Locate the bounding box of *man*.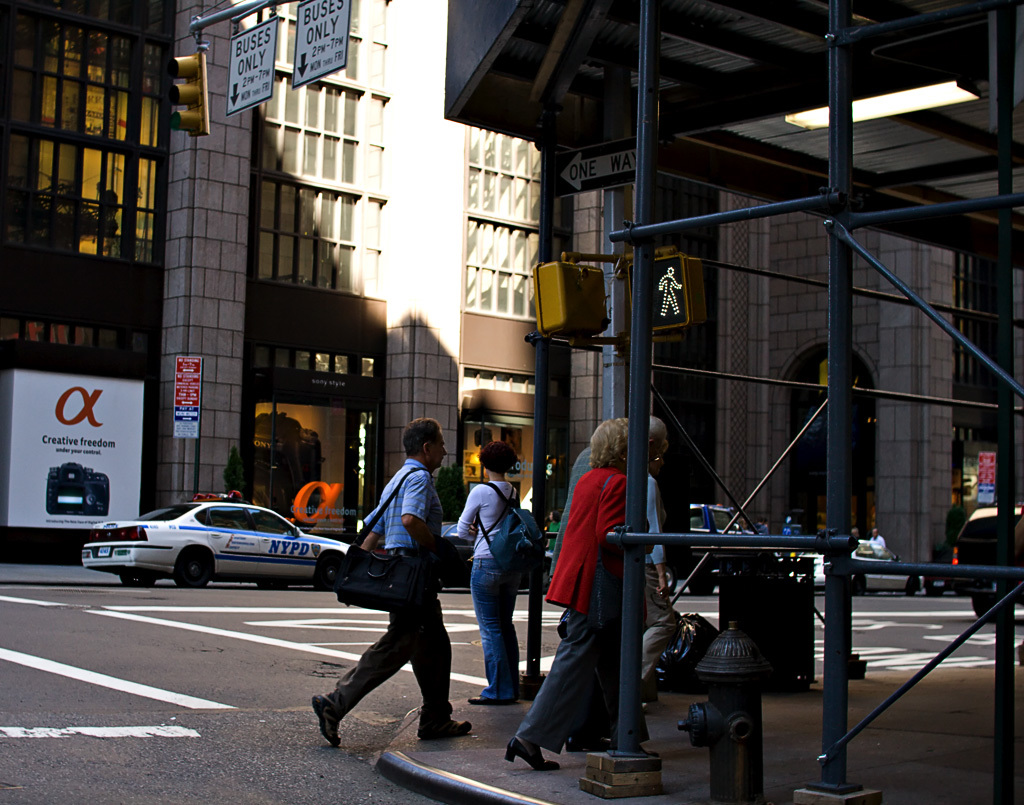
Bounding box: <bbox>551, 448, 616, 752</bbox>.
